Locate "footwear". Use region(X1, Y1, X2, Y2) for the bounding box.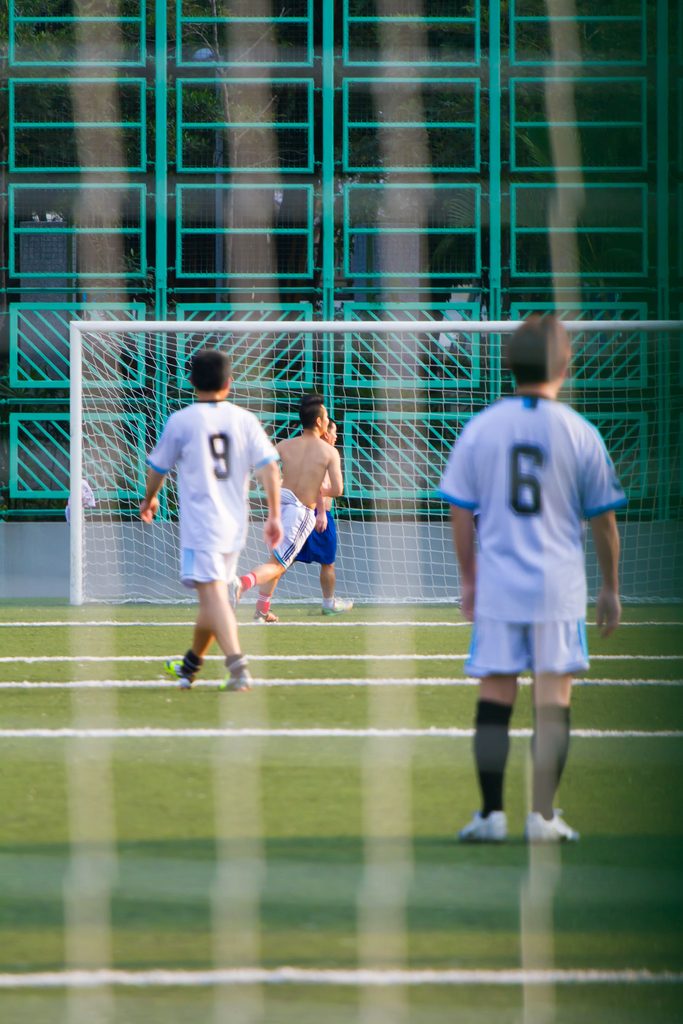
region(456, 804, 522, 844).
